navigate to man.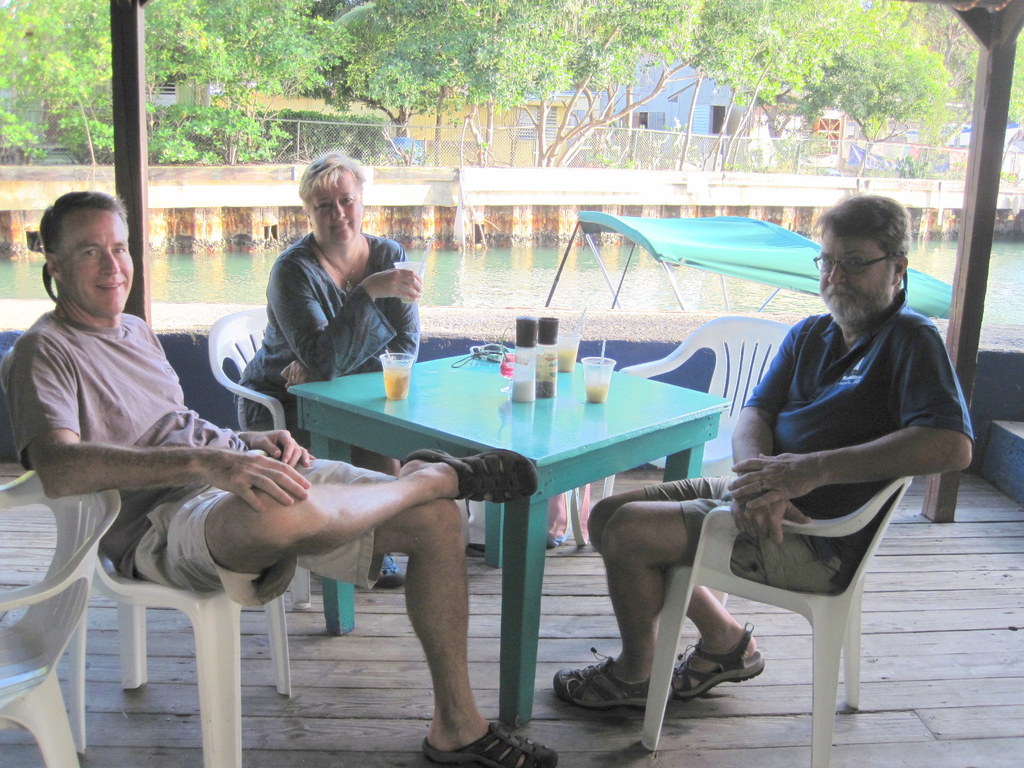
Navigation target: 552,189,996,710.
